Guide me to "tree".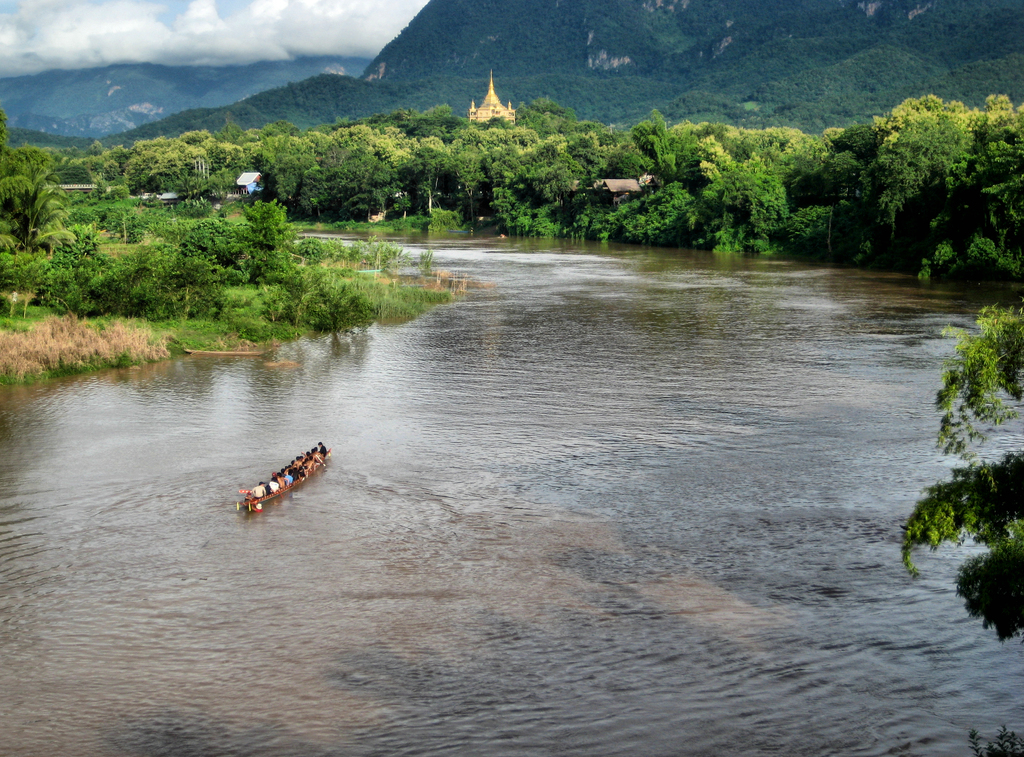
Guidance: detection(601, 179, 698, 244).
